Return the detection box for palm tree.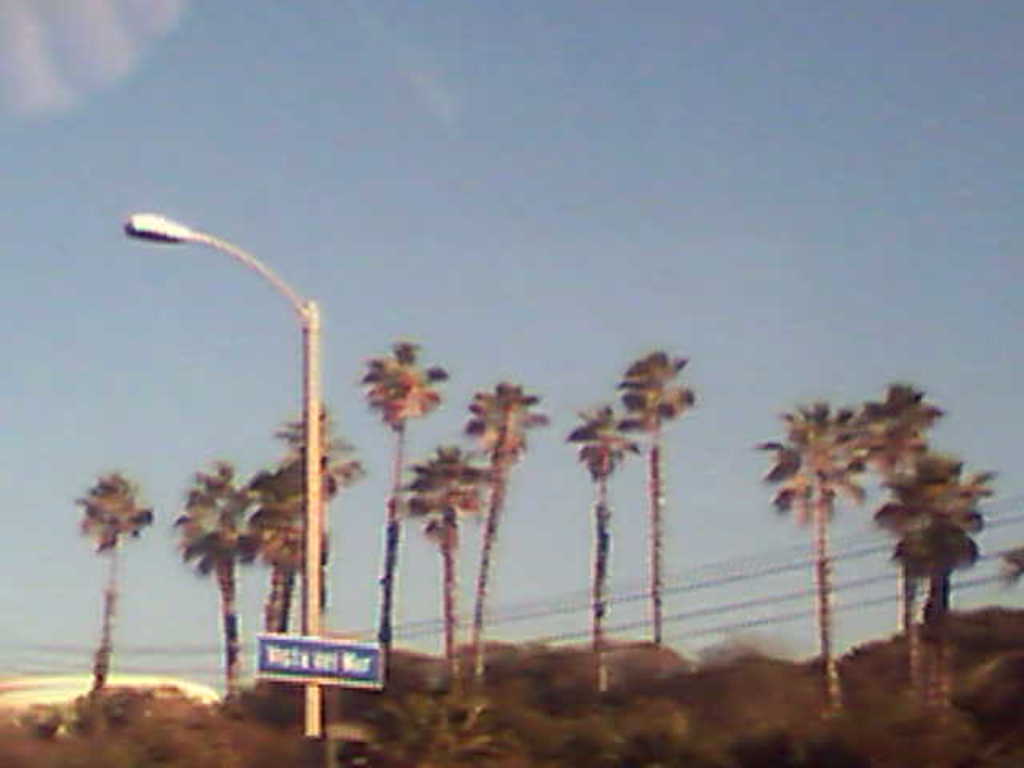
pyautogui.locateOnScreen(270, 408, 357, 678).
